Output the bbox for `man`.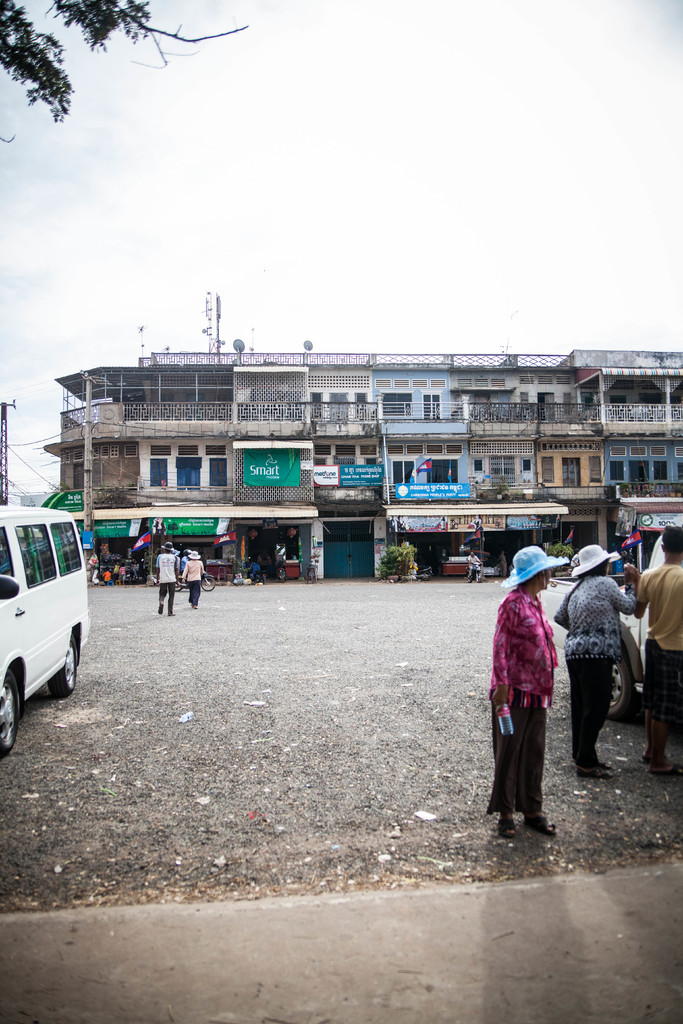
(left=632, top=526, right=682, bottom=774).
